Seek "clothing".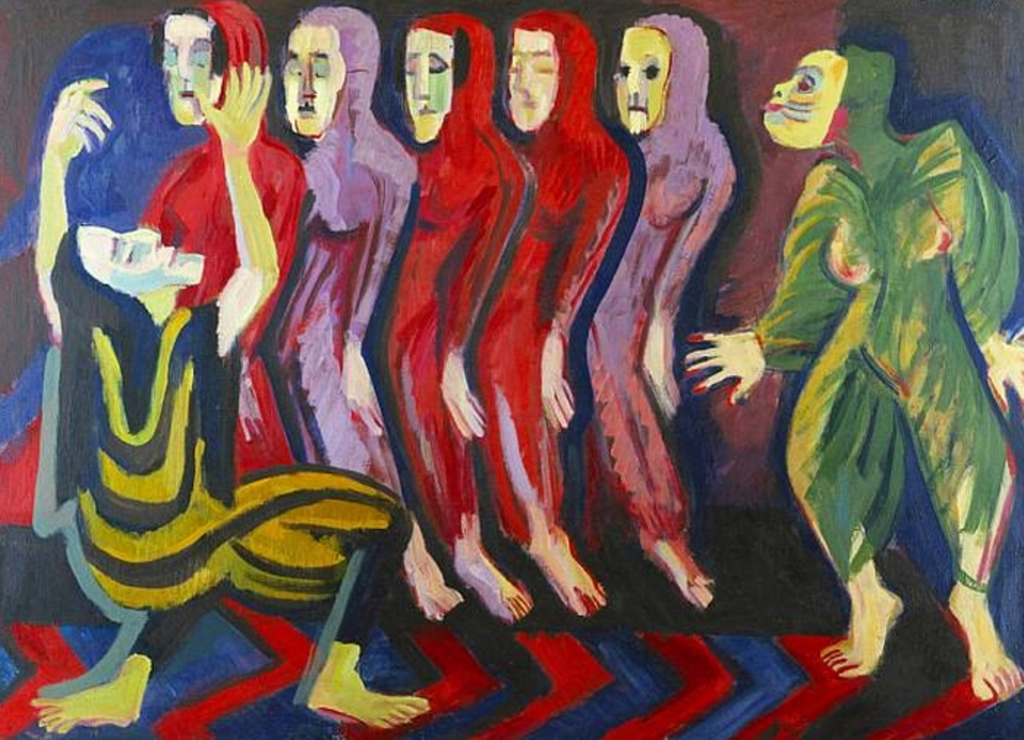
<bbox>753, 19, 1003, 739</bbox>.
